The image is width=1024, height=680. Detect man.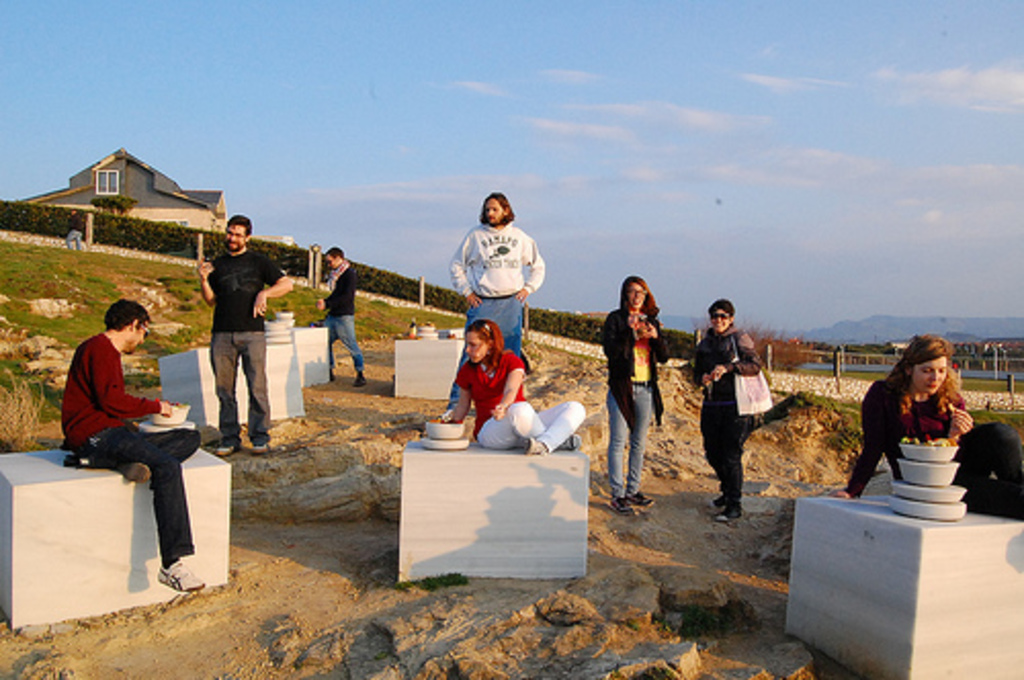
Detection: x1=307, y1=242, x2=369, y2=393.
